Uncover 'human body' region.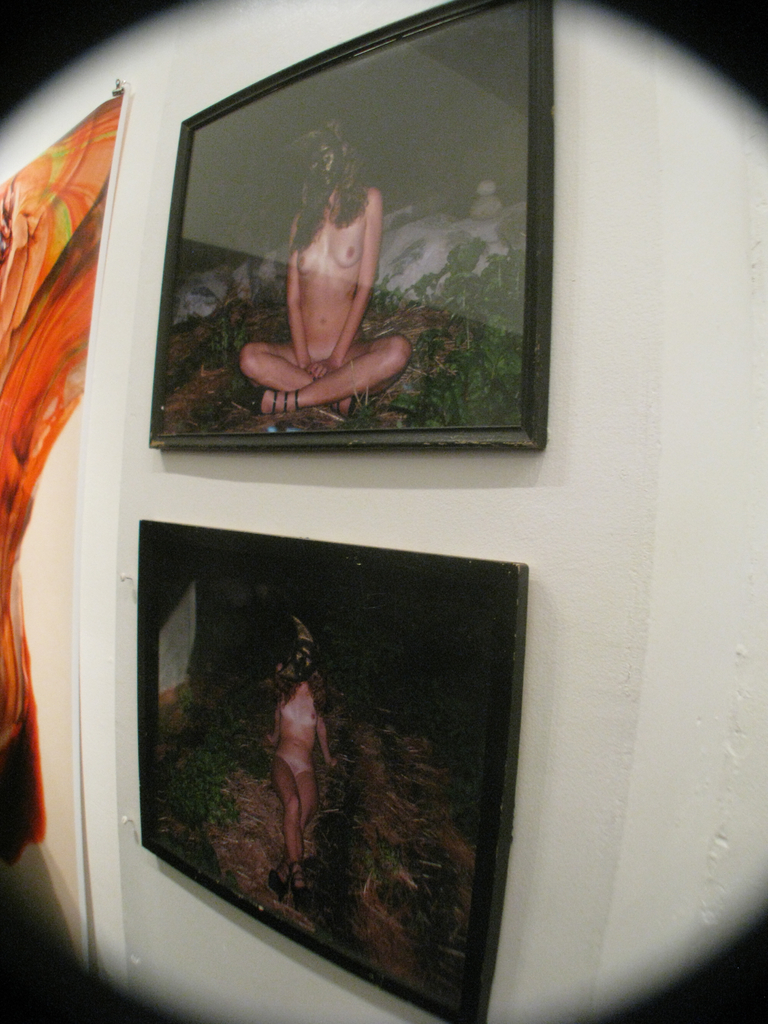
Uncovered: Rect(234, 140, 413, 436).
